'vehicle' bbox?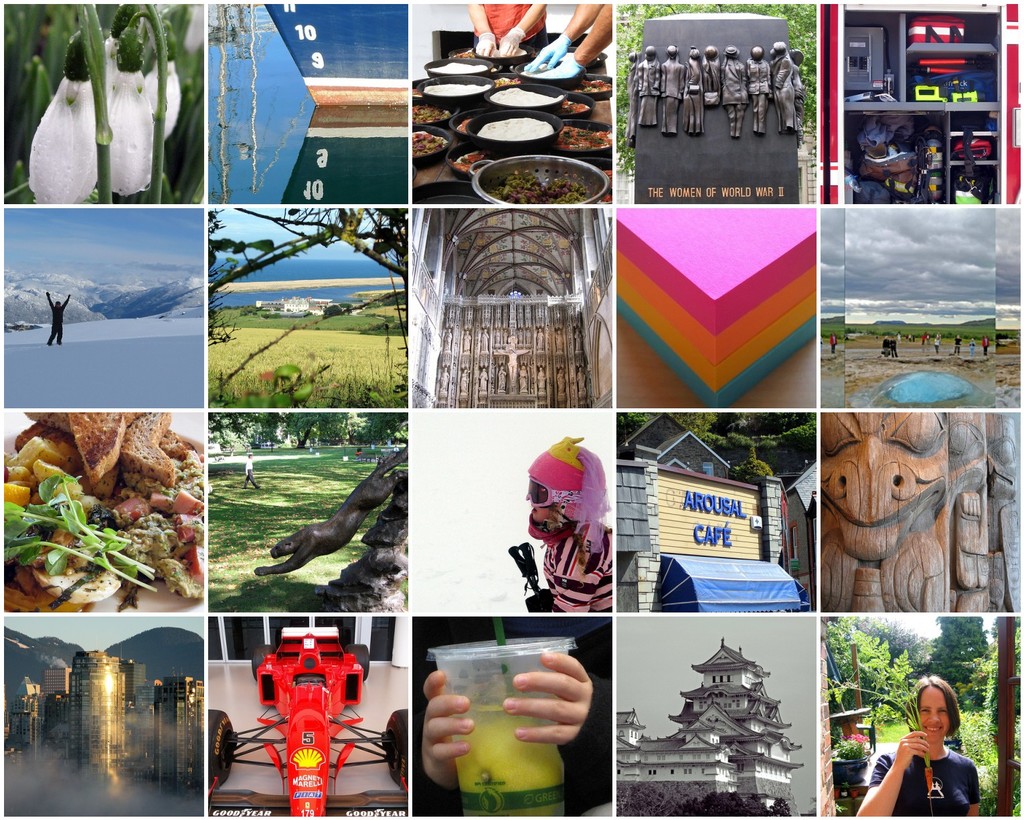
<box>950,78,982,98</box>
